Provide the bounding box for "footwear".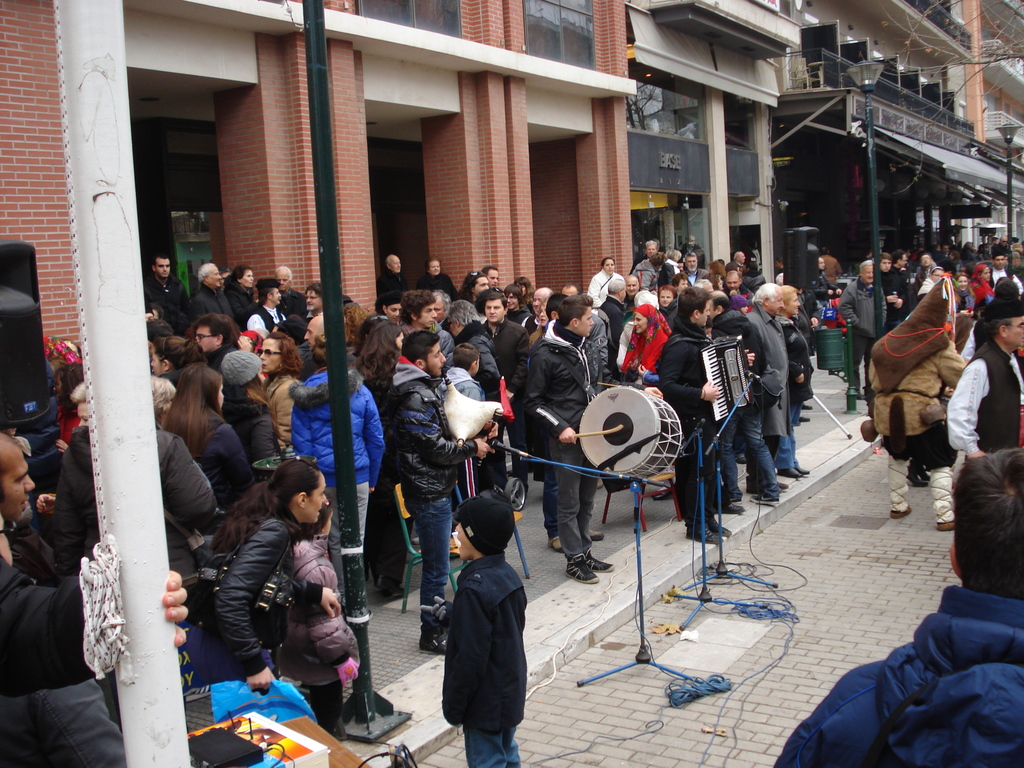
789 467 810 475.
